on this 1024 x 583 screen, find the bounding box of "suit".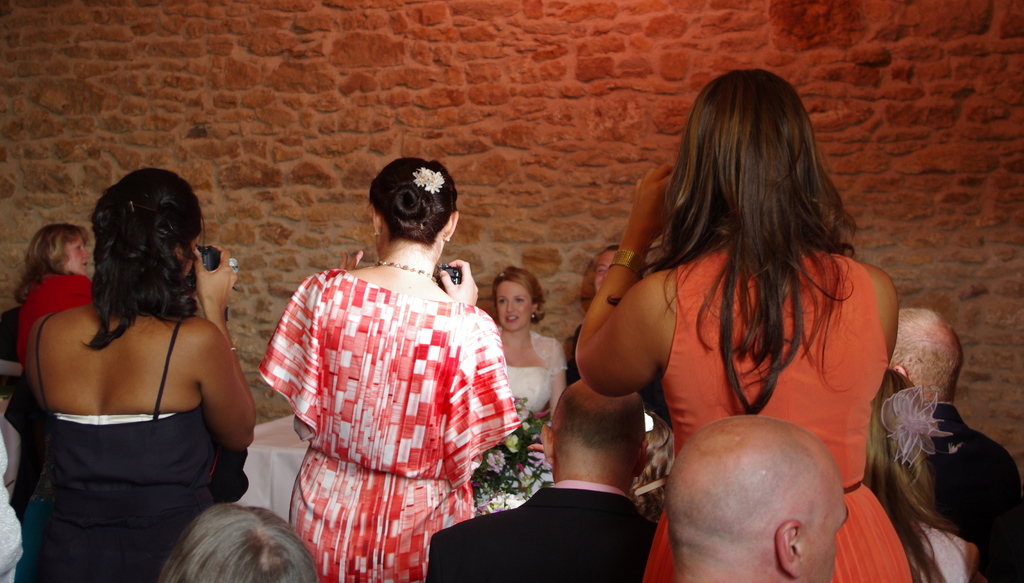
Bounding box: x1=429, y1=479, x2=656, y2=582.
